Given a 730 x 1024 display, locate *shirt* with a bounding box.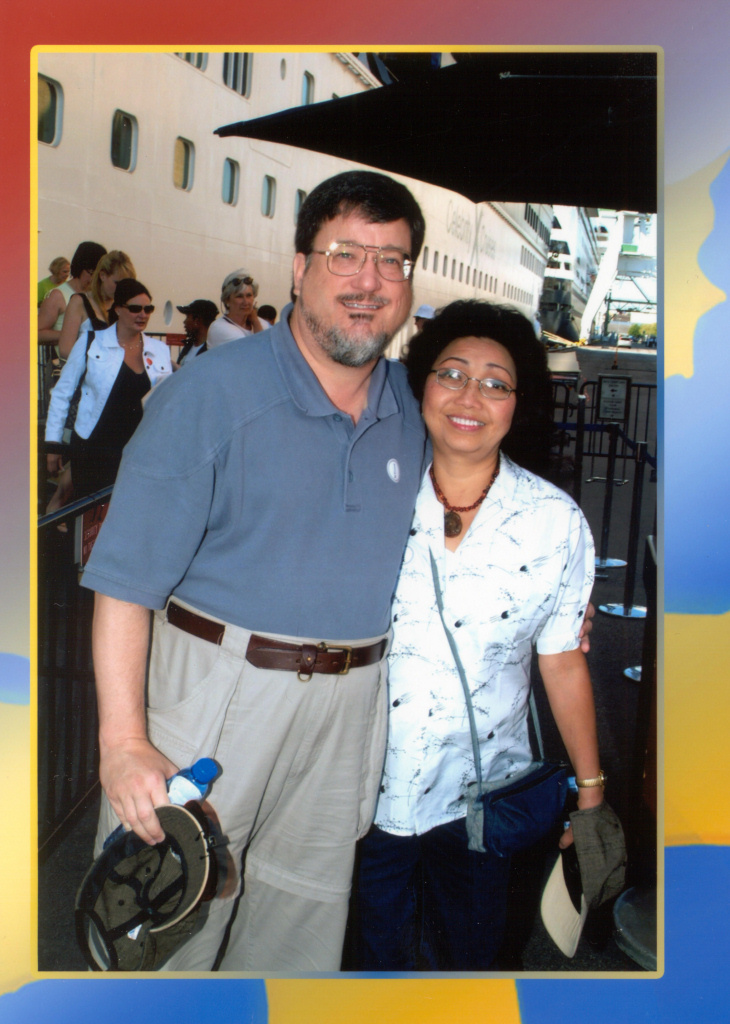
Located: box=[365, 446, 599, 840].
